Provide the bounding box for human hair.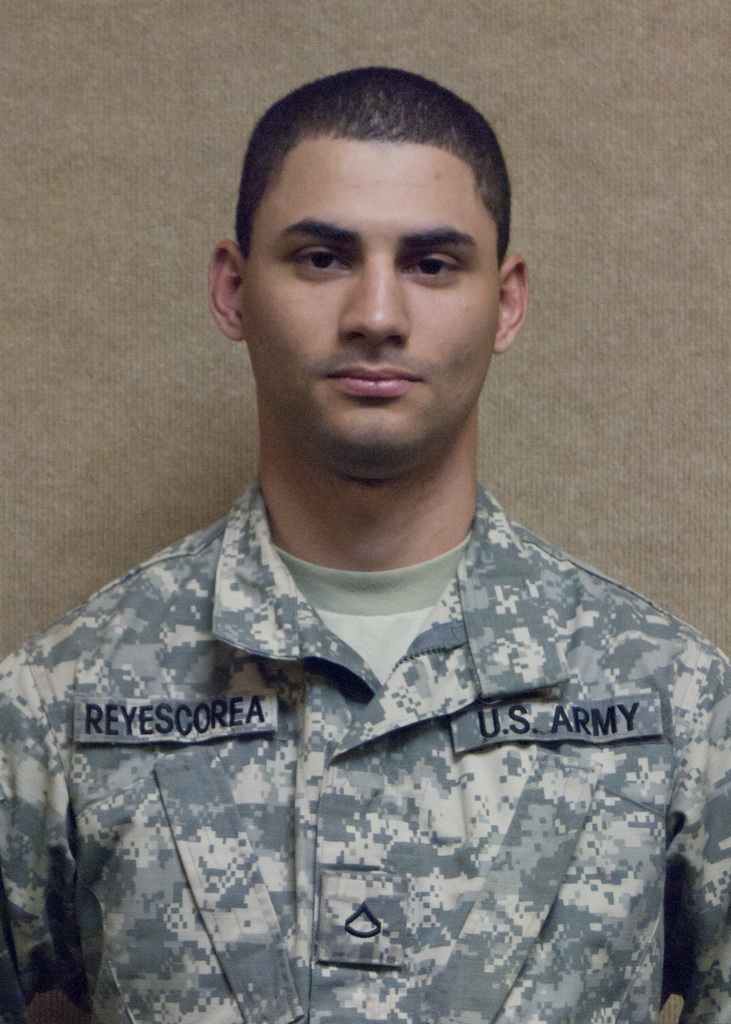
236:63:518:291.
